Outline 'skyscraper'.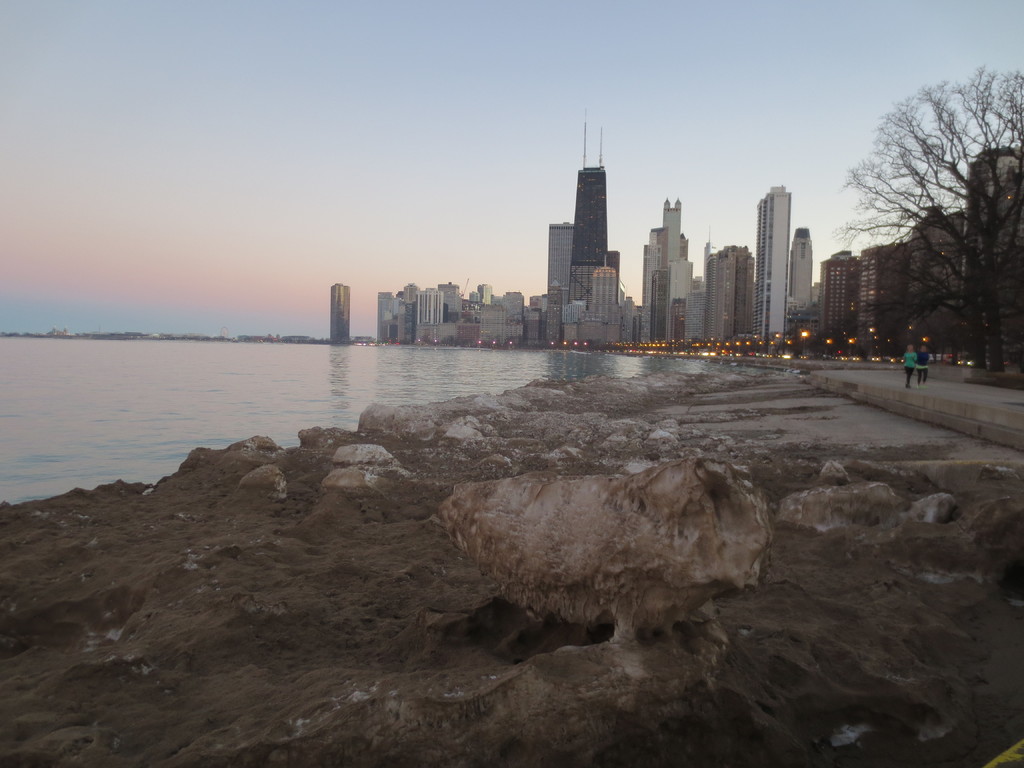
Outline: bbox(885, 240, 914, 358).
